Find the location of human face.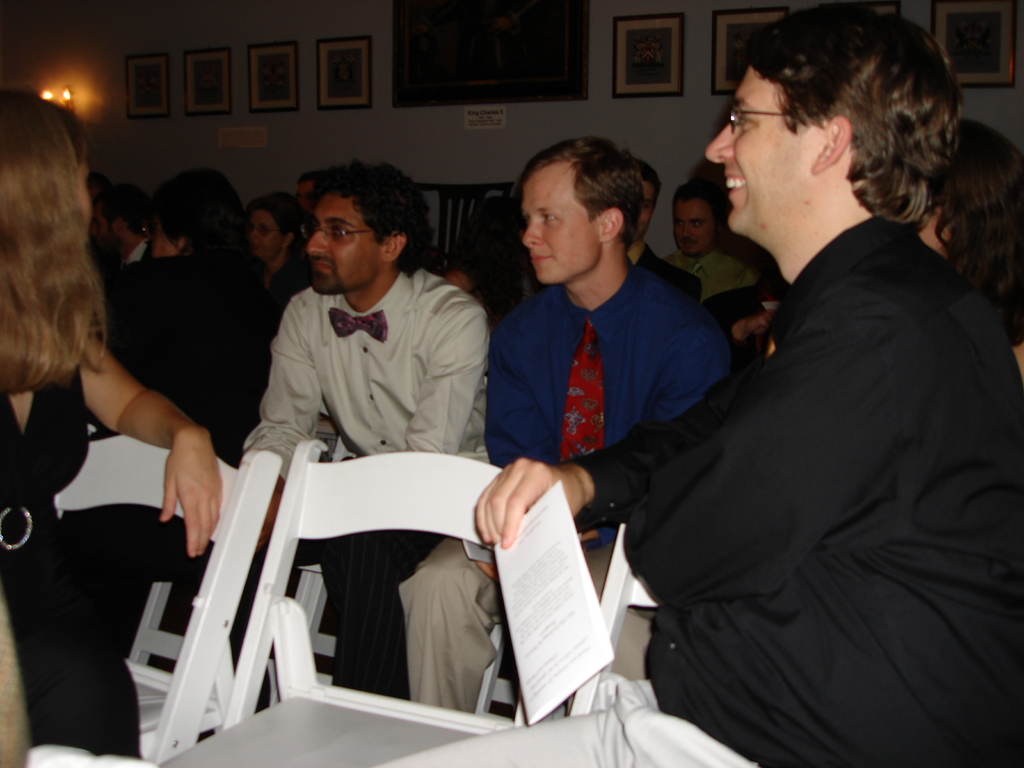
Location: {"left": 514, "top": 154, "right": 602, "bottom": 285}.
